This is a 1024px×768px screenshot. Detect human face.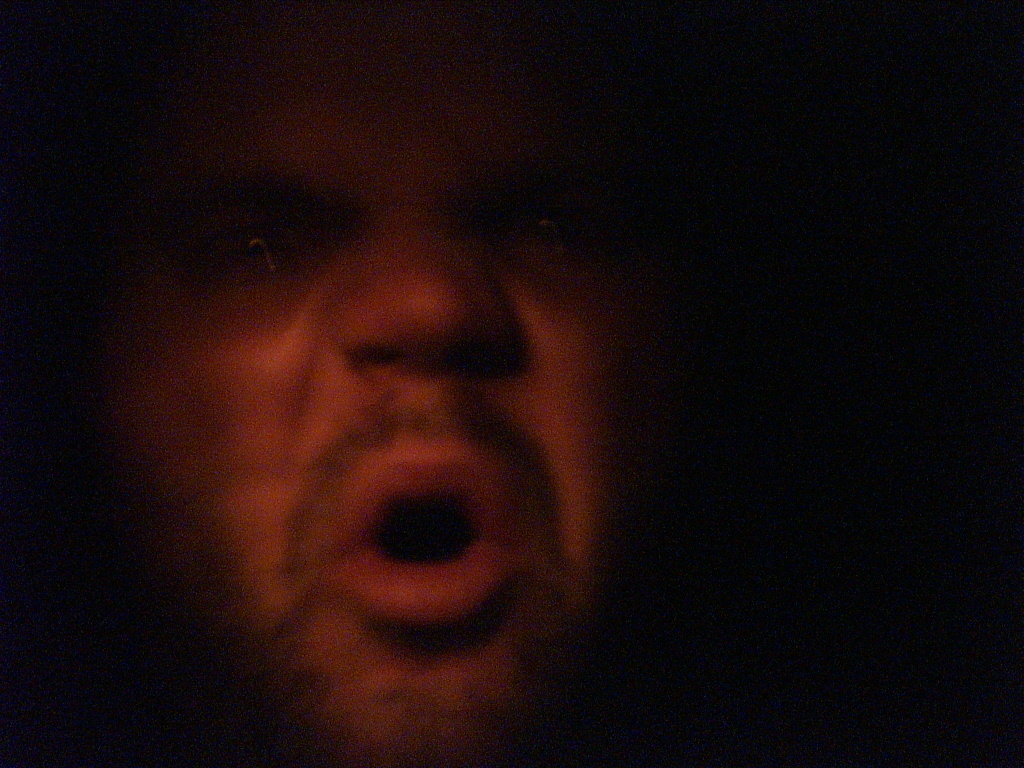
bbox(71, 0, 782, 767).
